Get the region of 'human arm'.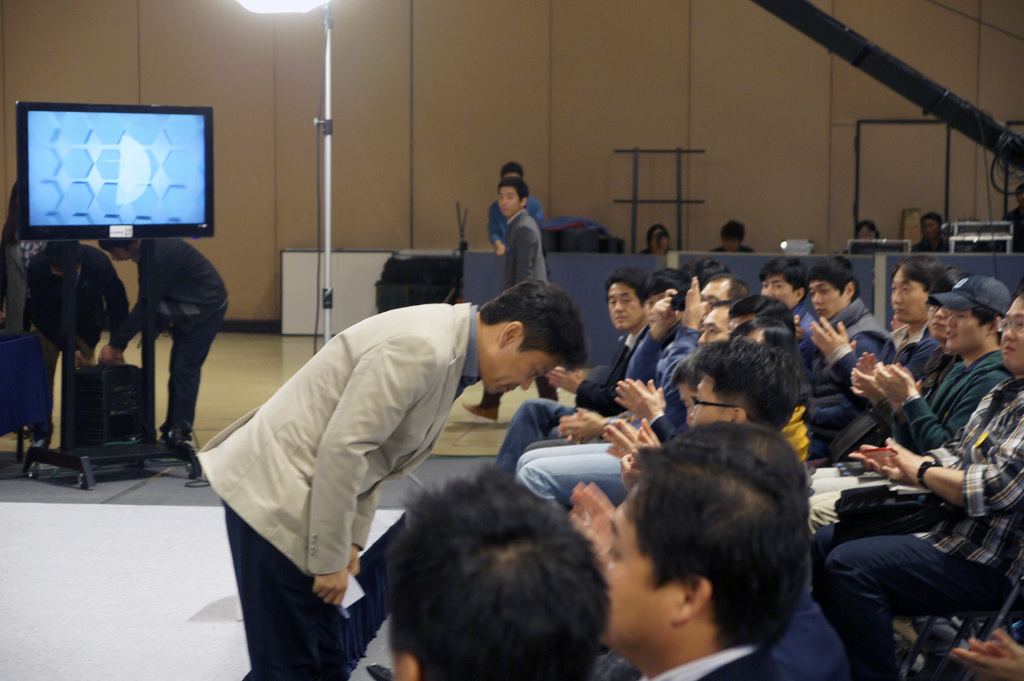
x1=633, y1=410, x2=663, y2=450.
